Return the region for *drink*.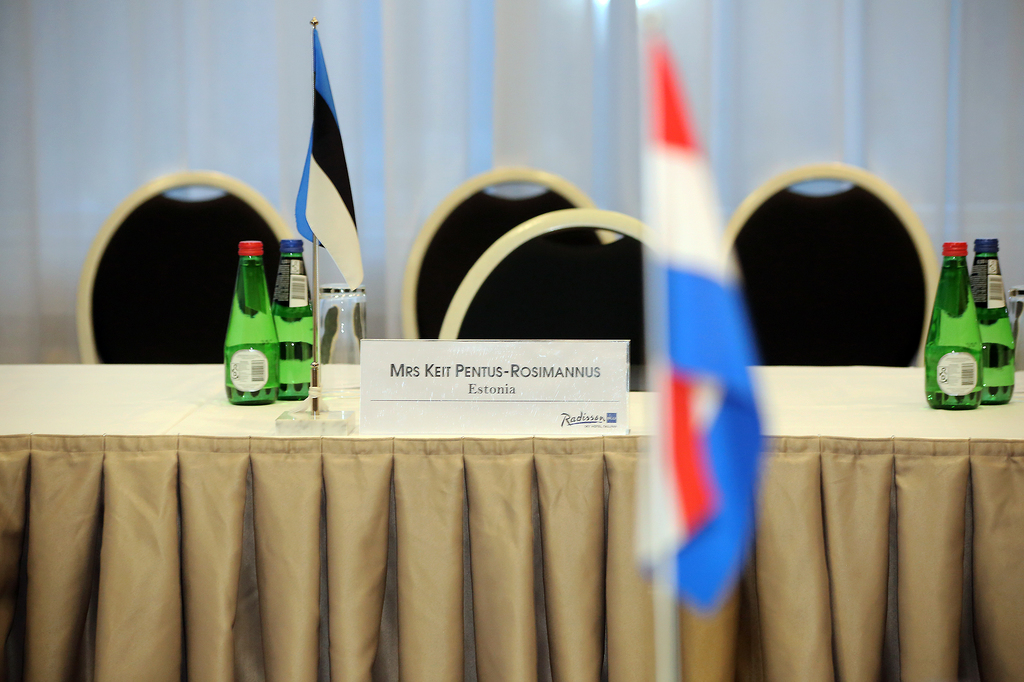
bbox=[973, 231, 1016, 399].
